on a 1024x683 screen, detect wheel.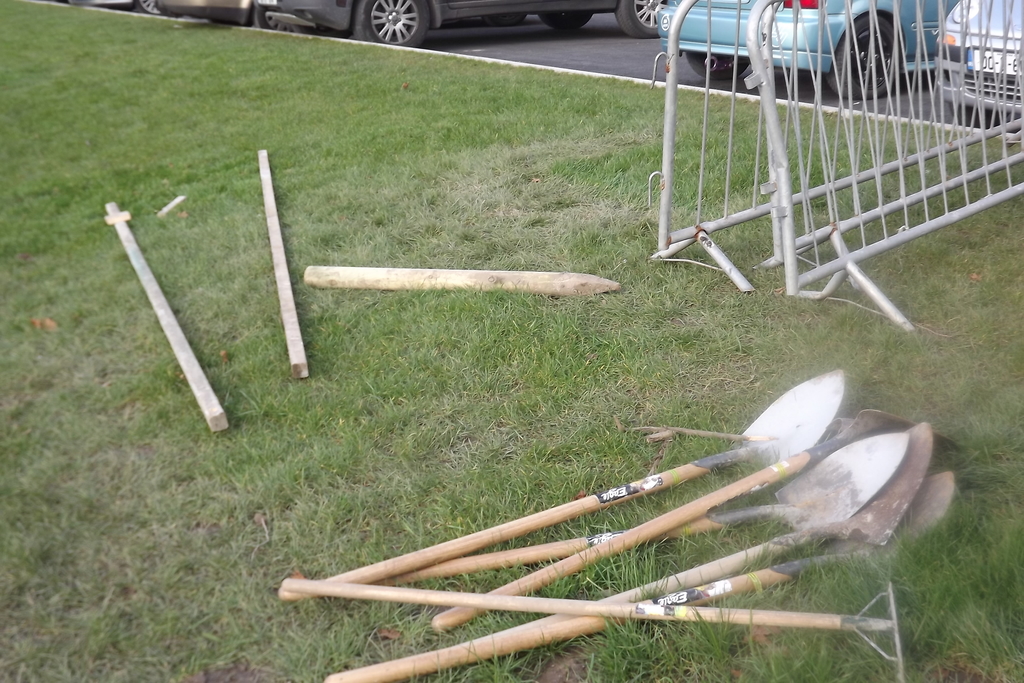
crop(833, 12, 911, 93).
